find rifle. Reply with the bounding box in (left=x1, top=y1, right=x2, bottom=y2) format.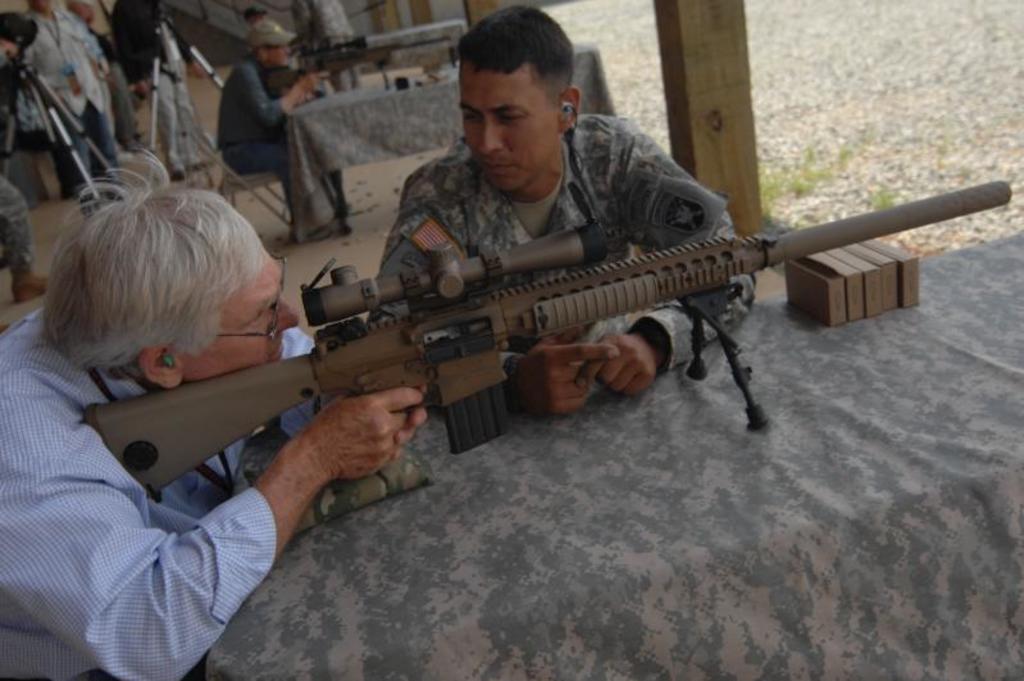
(left=76, top=198, right=1014, bottom=418).
